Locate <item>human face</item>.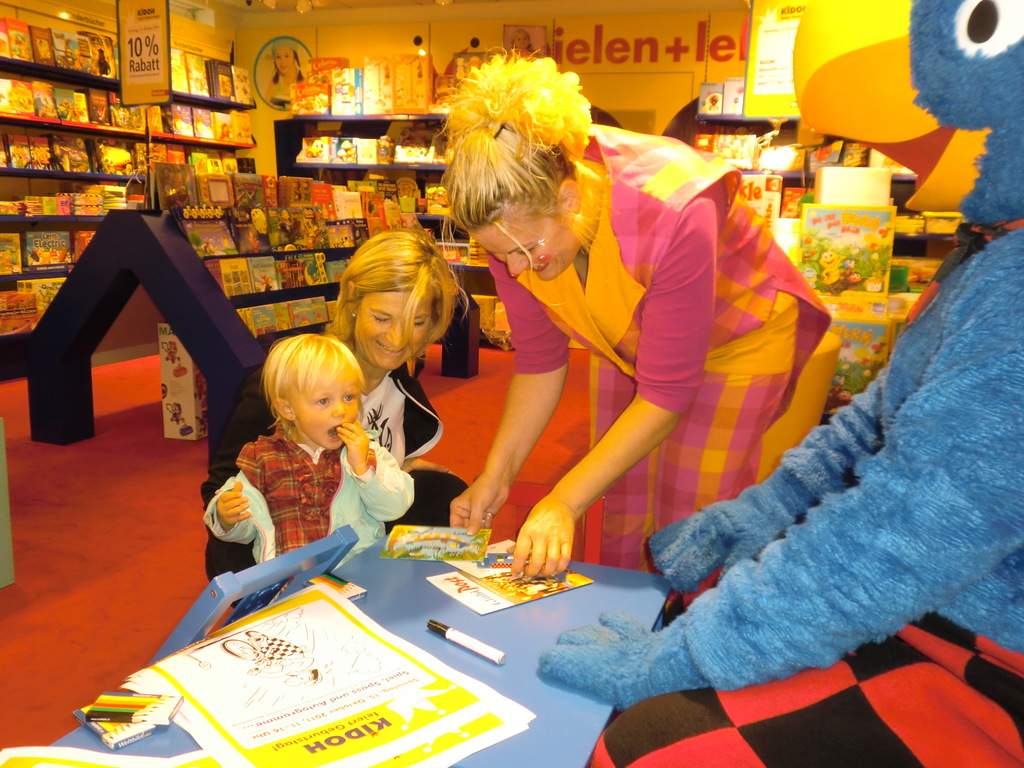
Bounding box: bbox=[296, 372, 359, 451].
